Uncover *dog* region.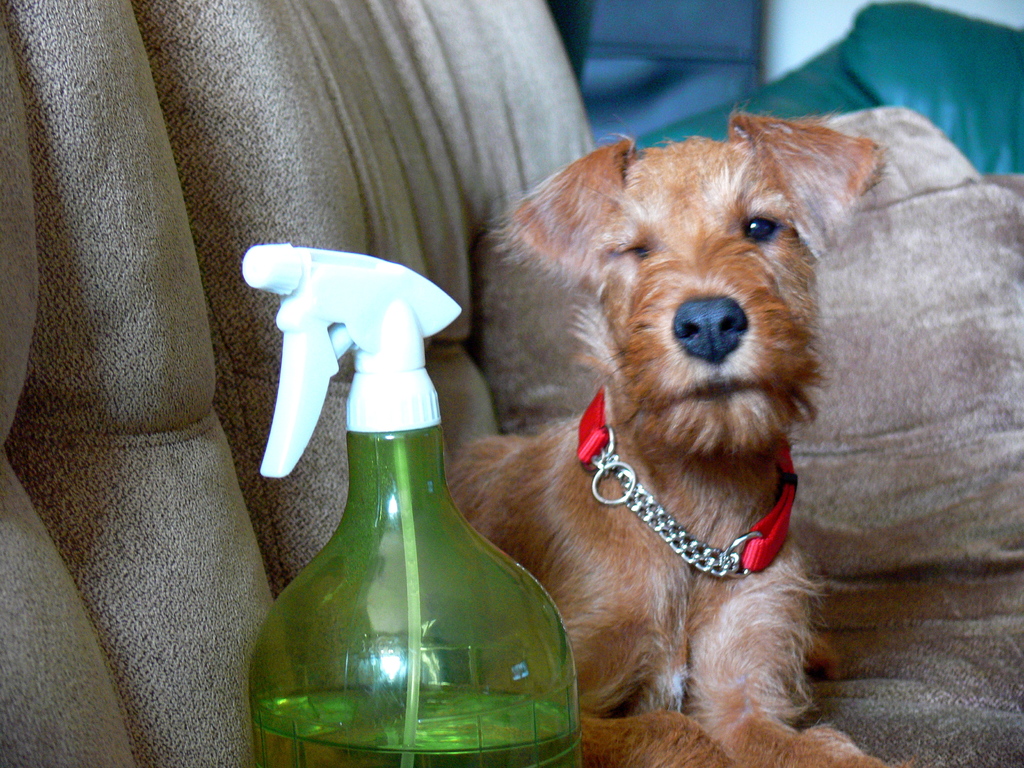
Uncovered: pyautogui.locateOnScreen(438, 95, 888, 767).
